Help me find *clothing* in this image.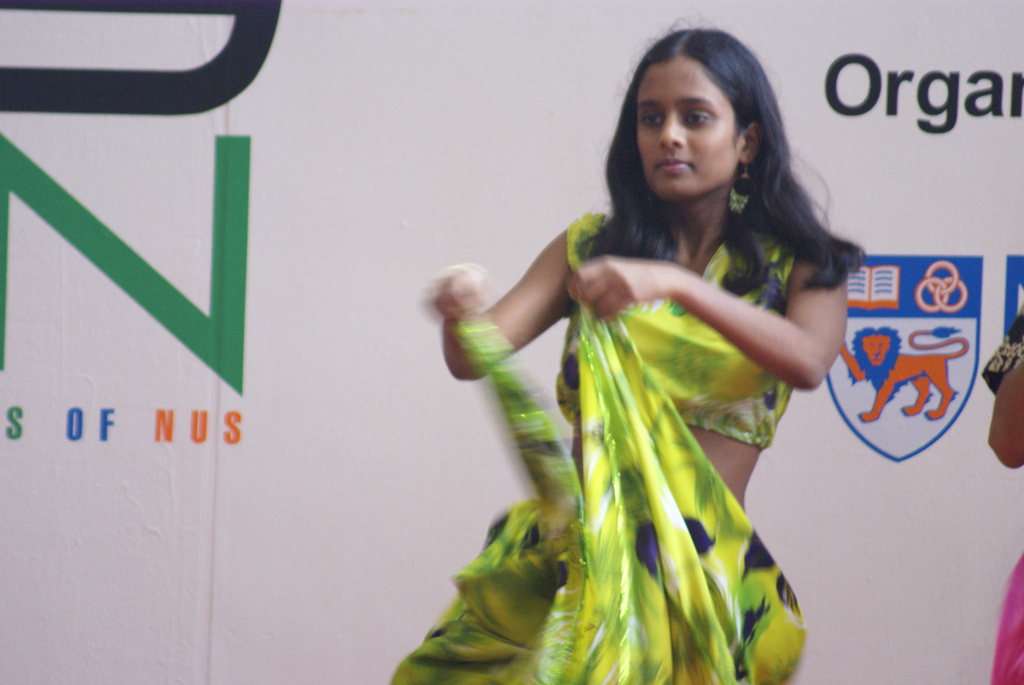
Found it: <box>376,214,840,684</box>.
